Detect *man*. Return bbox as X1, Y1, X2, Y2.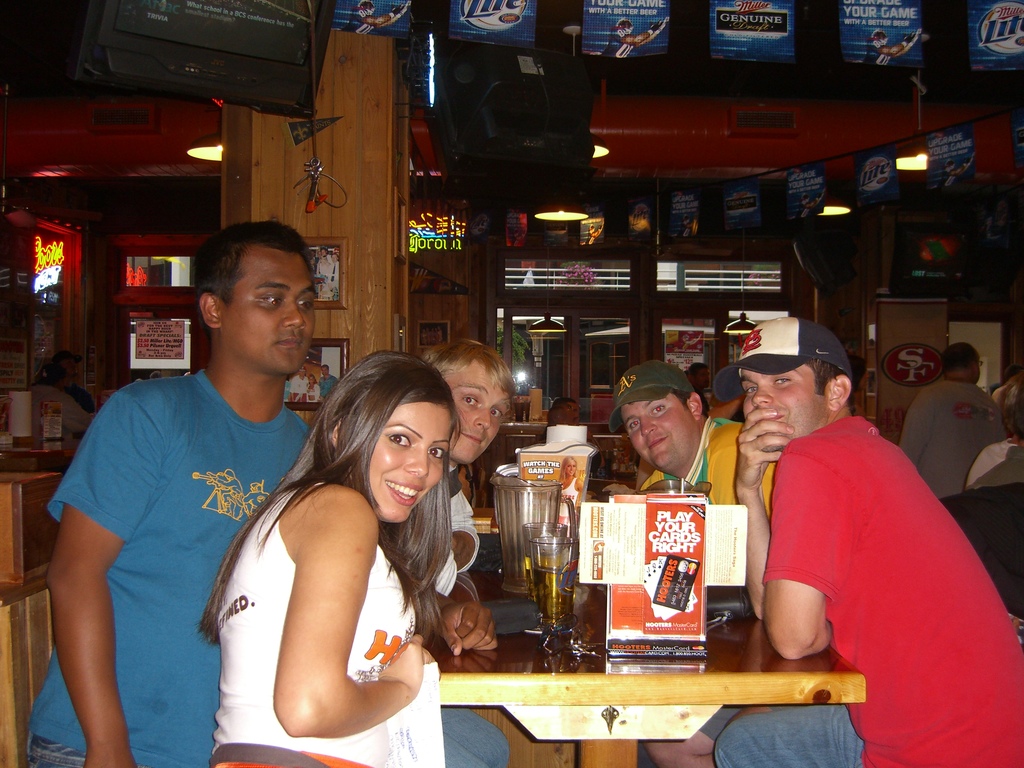
707, 324, 995, 740.
